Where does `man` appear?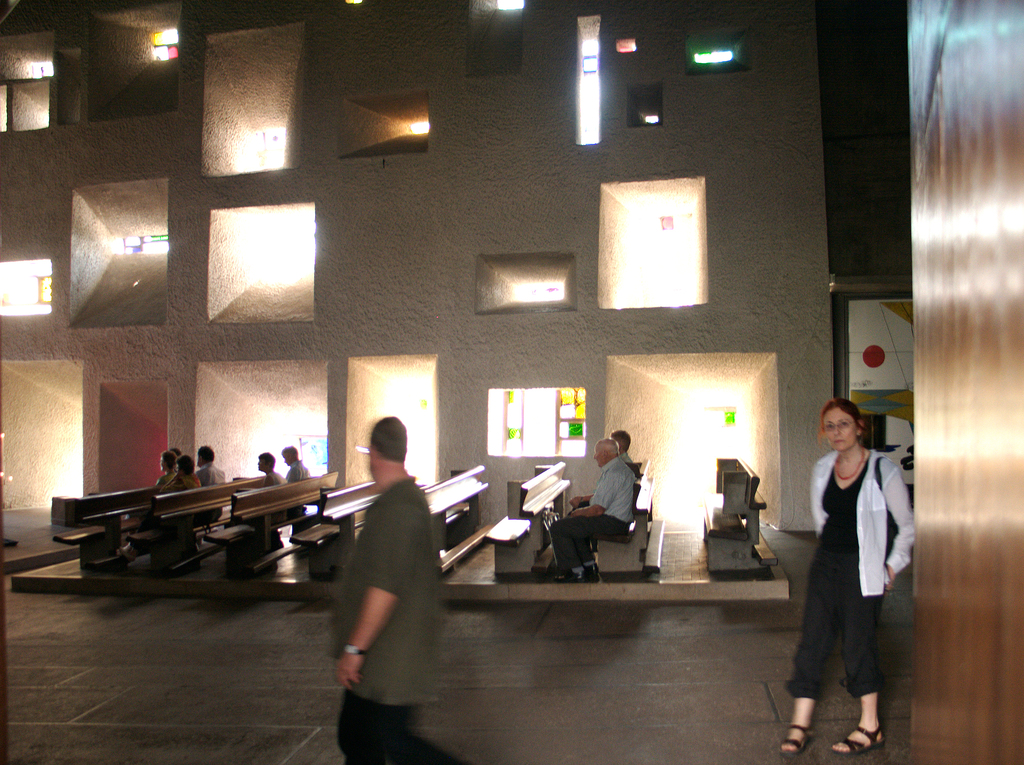
Appears at <box>277,447,318,491</box>.
